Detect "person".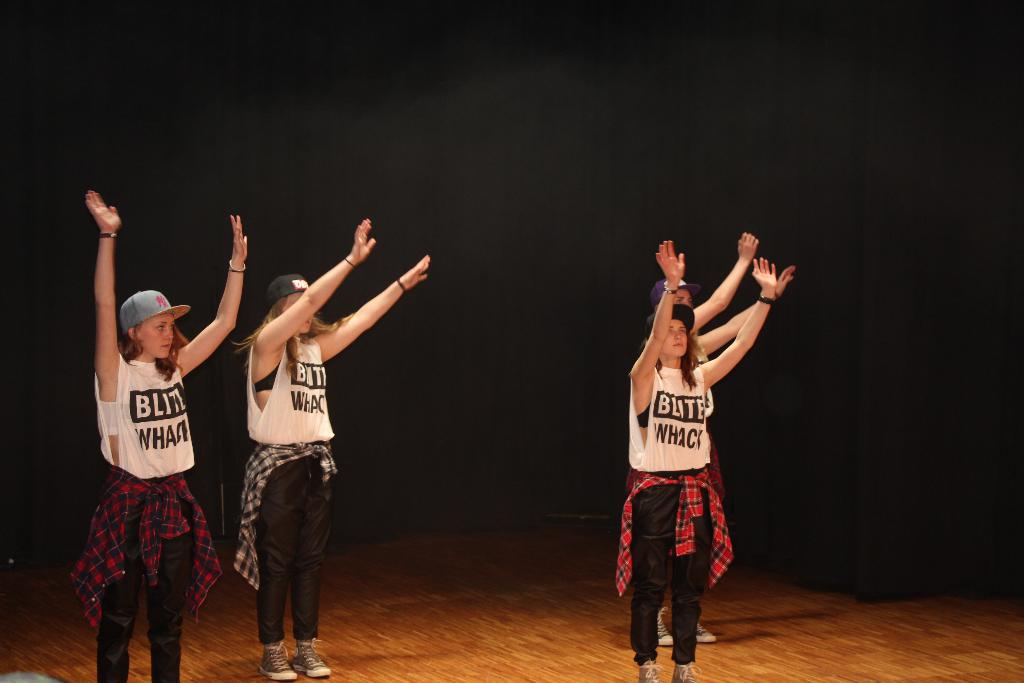
Detected at box(229, 215, 435, 682).
